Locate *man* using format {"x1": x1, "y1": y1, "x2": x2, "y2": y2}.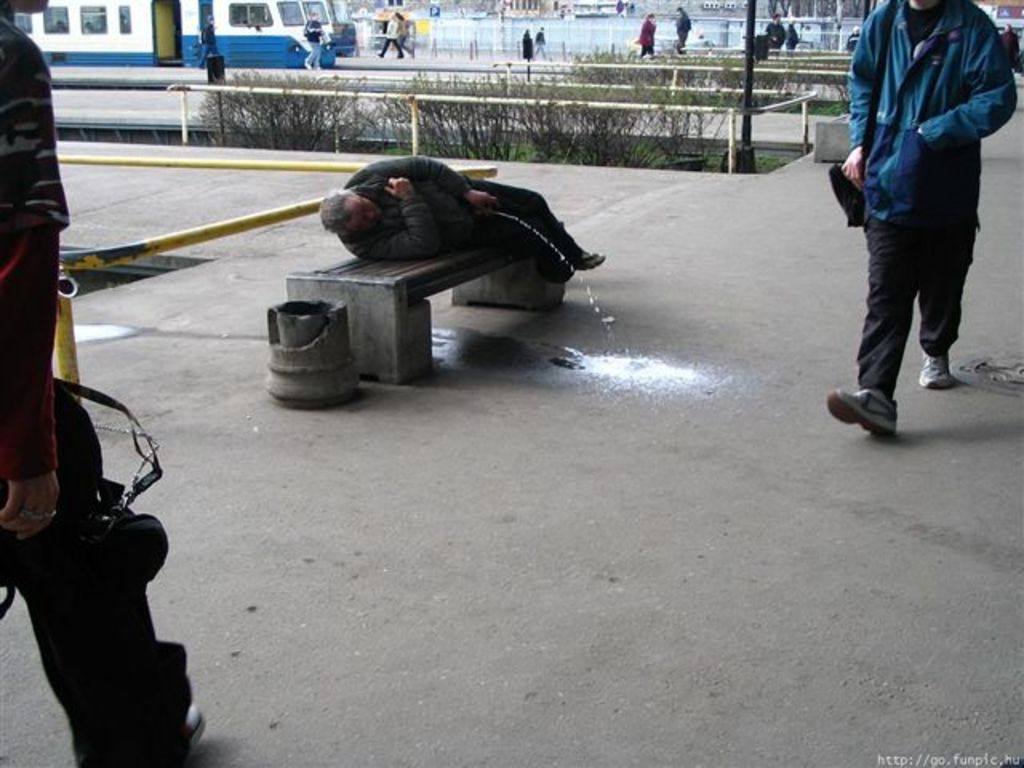
{"x1": 322, "y1": 157, "x2": 608, "y2": 262}.
